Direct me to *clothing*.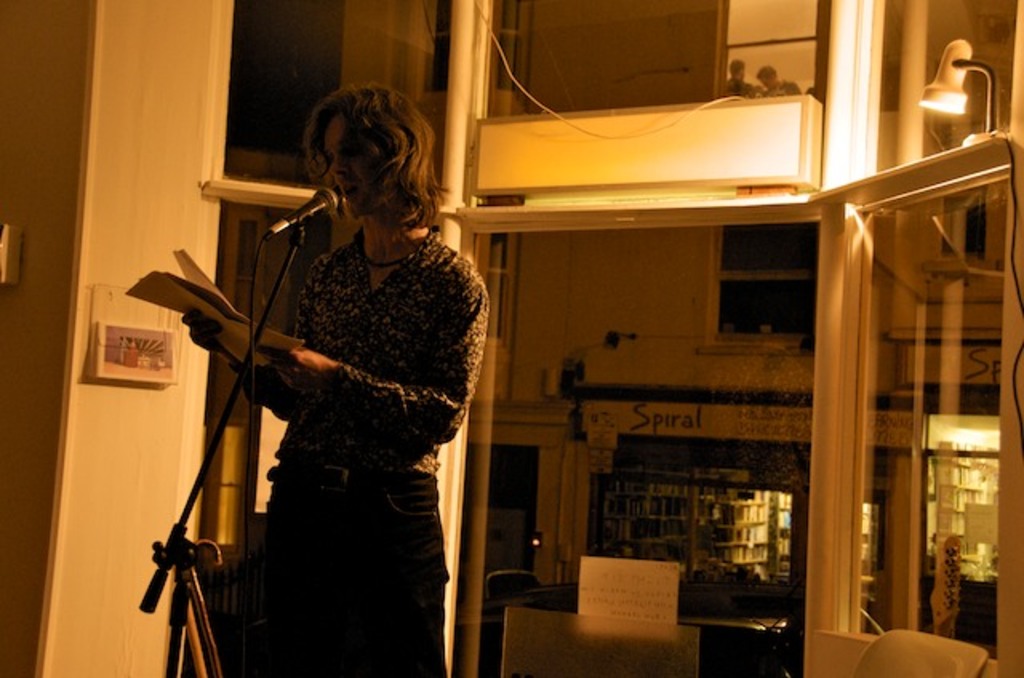
Direction: {"x1": 765, "y1": 82, "x2": 802, "y2": 96}.
